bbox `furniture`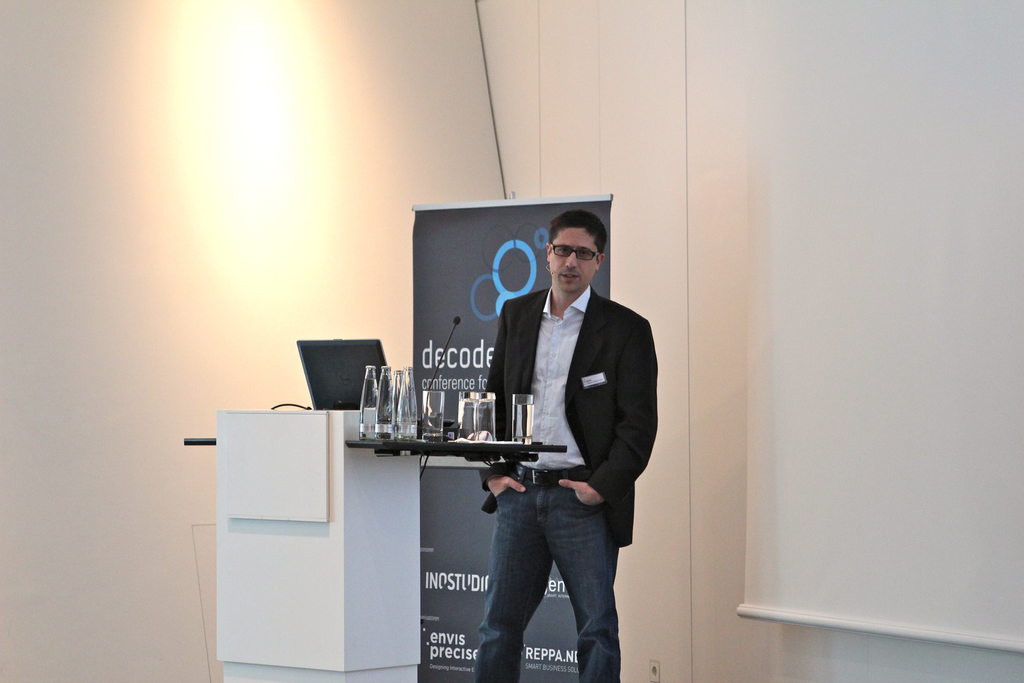
box(182, 409, 567, 682)
